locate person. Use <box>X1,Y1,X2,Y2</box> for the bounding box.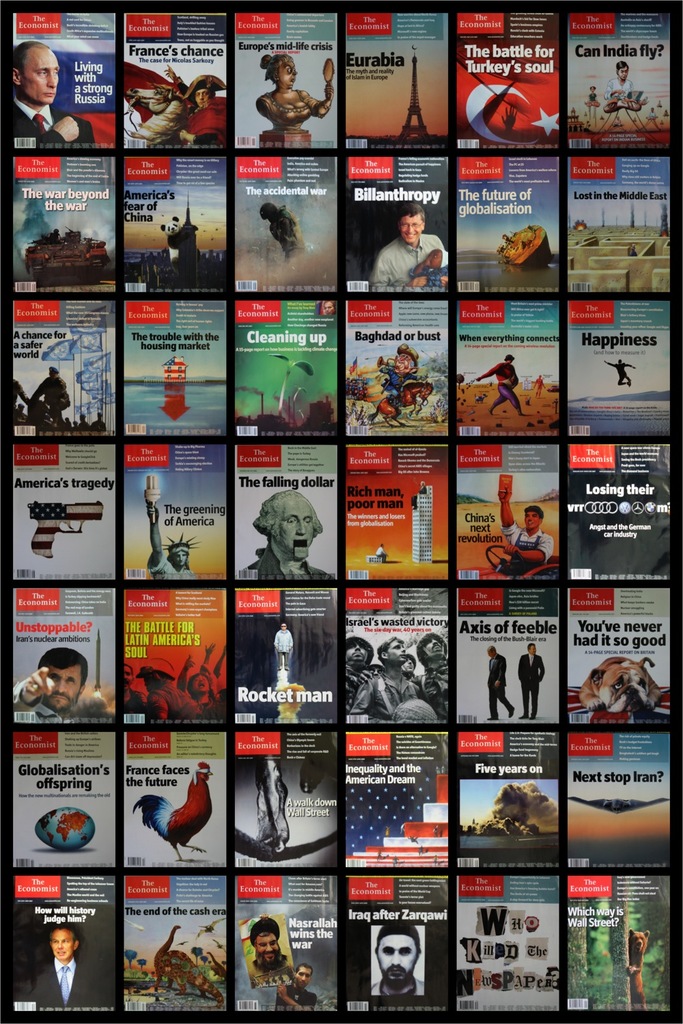
<box>471,356,520,421</box>.
